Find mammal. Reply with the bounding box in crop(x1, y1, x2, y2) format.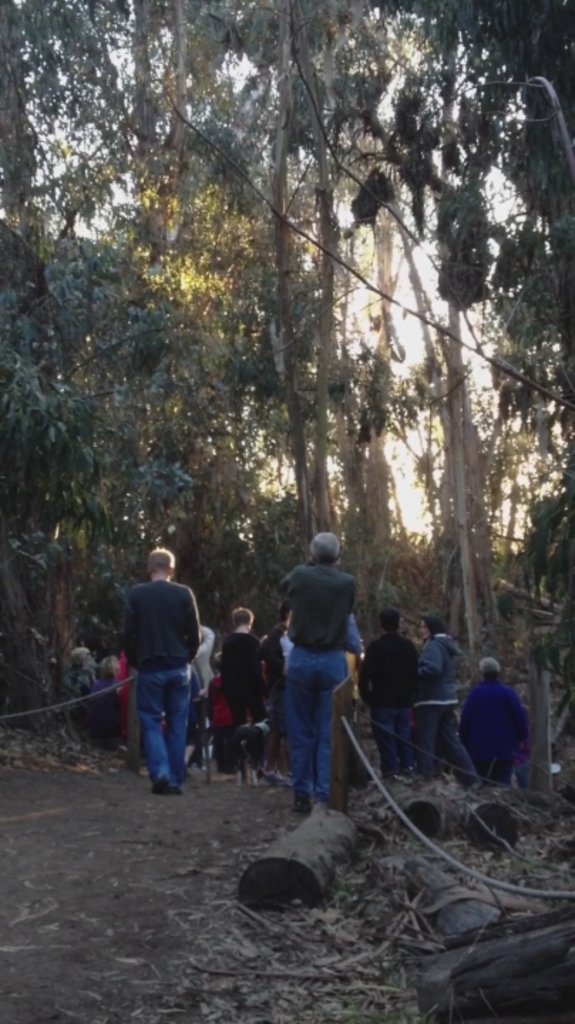
crop(226, 607, 265, 764).
